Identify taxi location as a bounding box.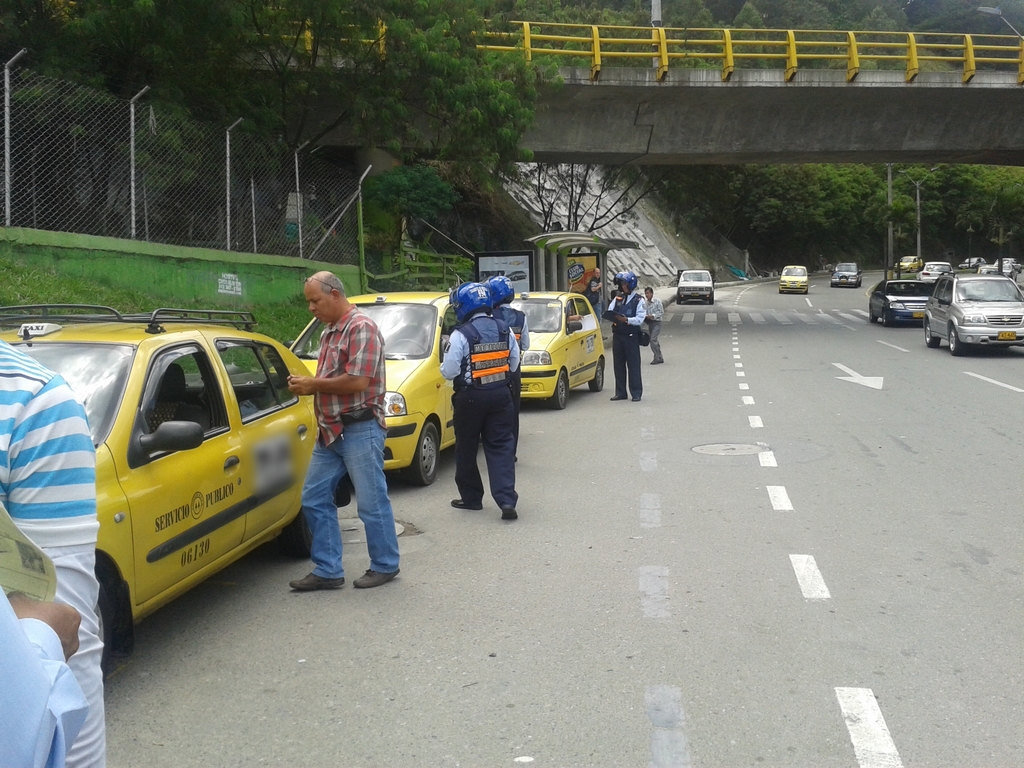
region(892, 255, 924, 276).
